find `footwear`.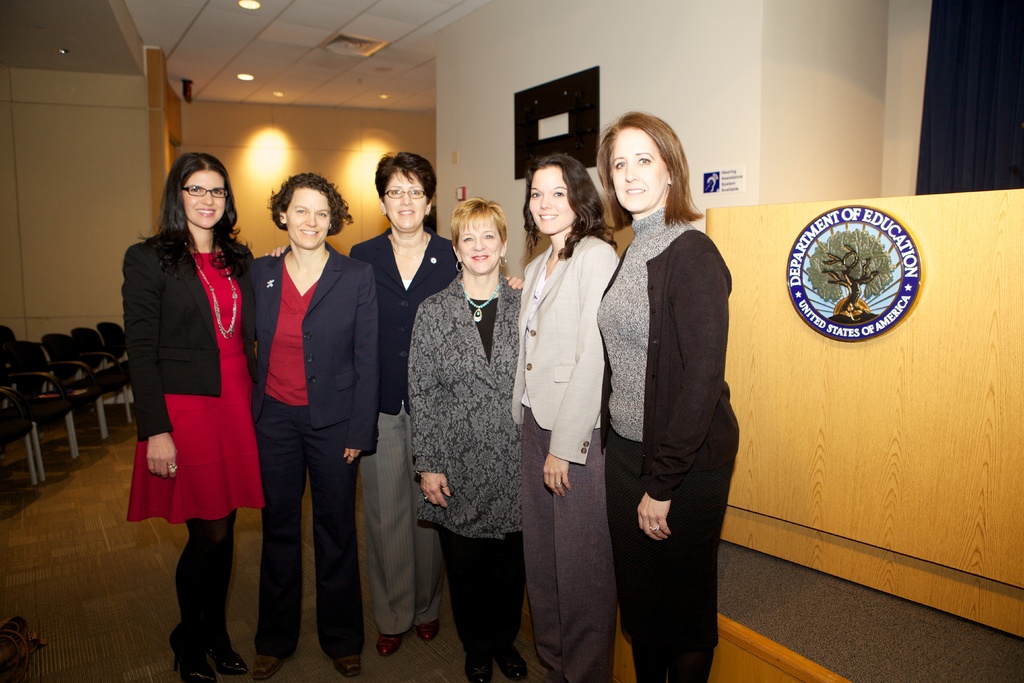
bbox=(493, 644, 528, 682).
